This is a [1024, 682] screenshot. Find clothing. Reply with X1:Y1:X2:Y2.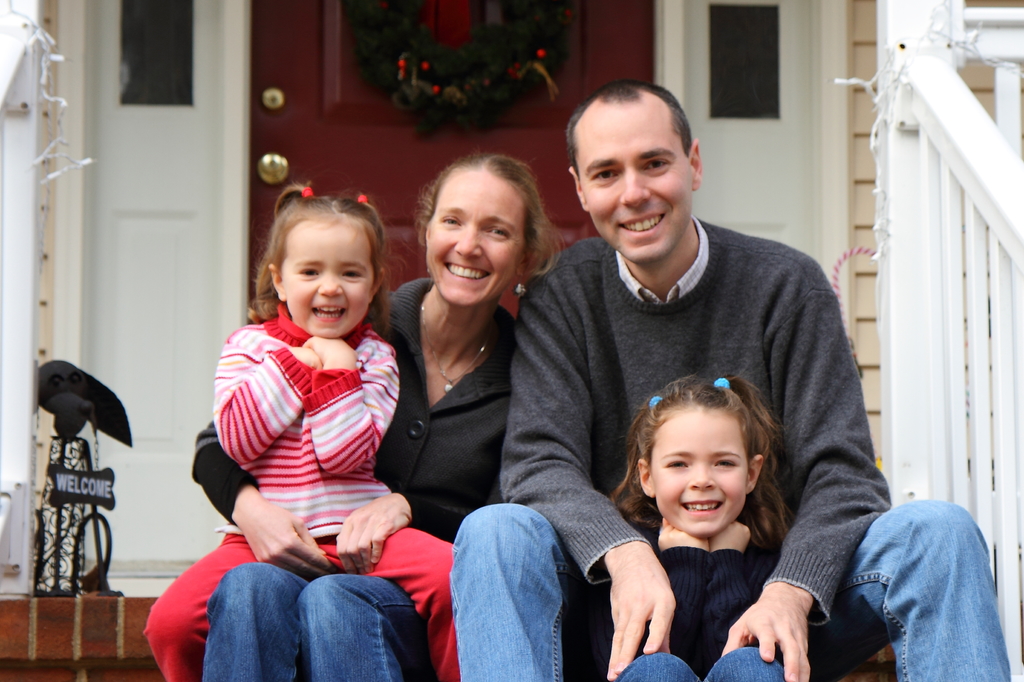
592:556:788:681.
